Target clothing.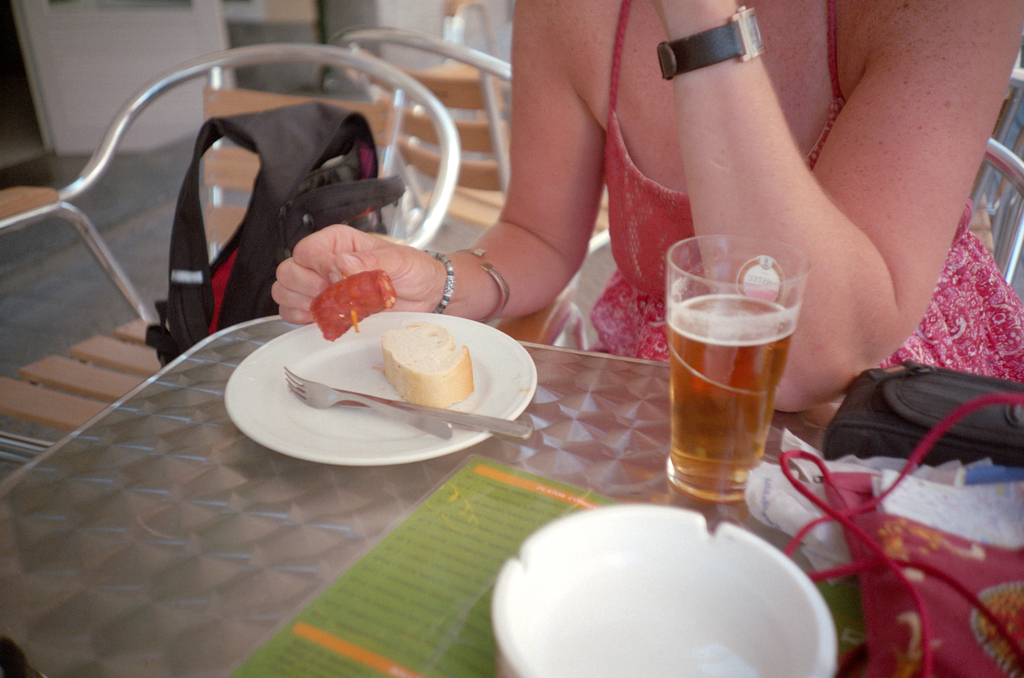
Target region: box(567, 0, 1023, 419).
